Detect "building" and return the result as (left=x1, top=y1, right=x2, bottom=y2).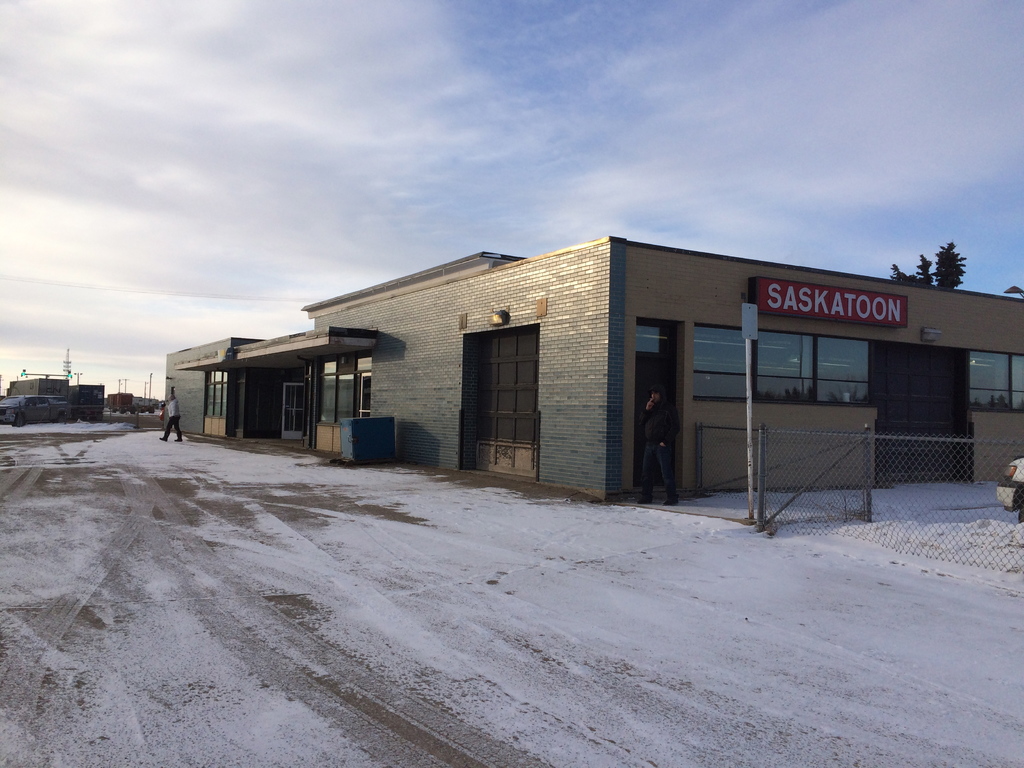
(left=166, top=236, right=1023, bottom=500).
